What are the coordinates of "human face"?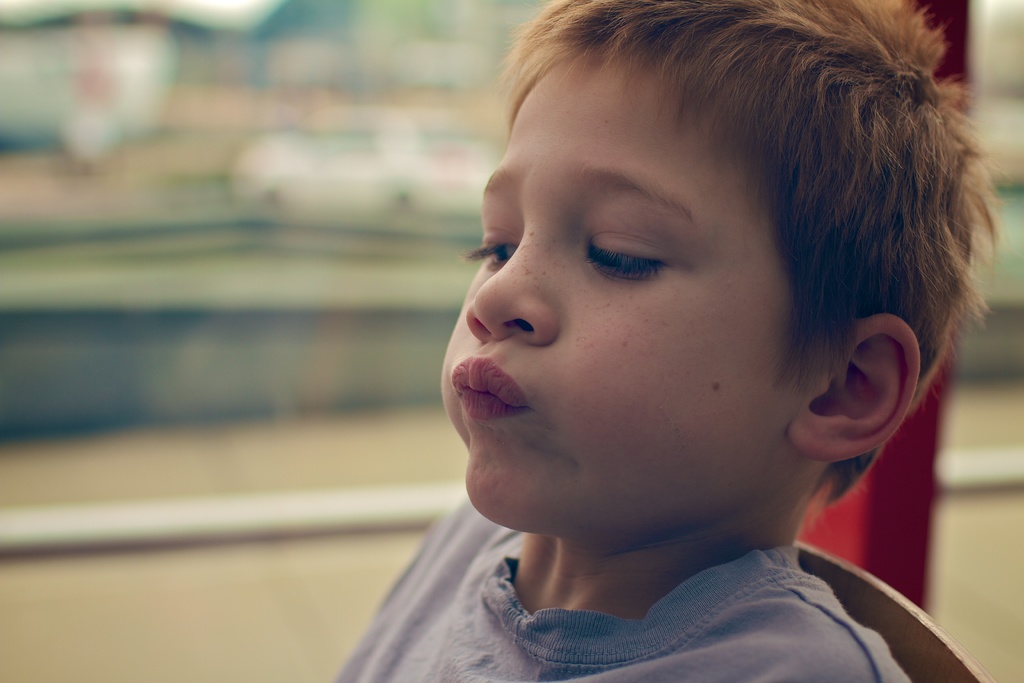
(430,42,824,548).
